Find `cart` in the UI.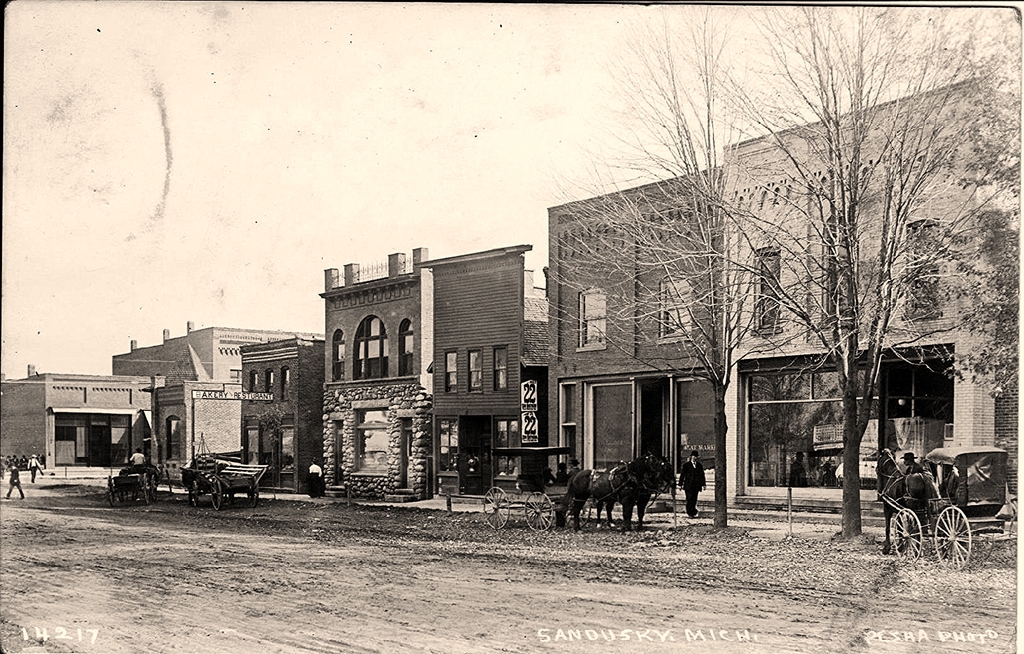
UI element at detection(882, 445, 1015, 571).
